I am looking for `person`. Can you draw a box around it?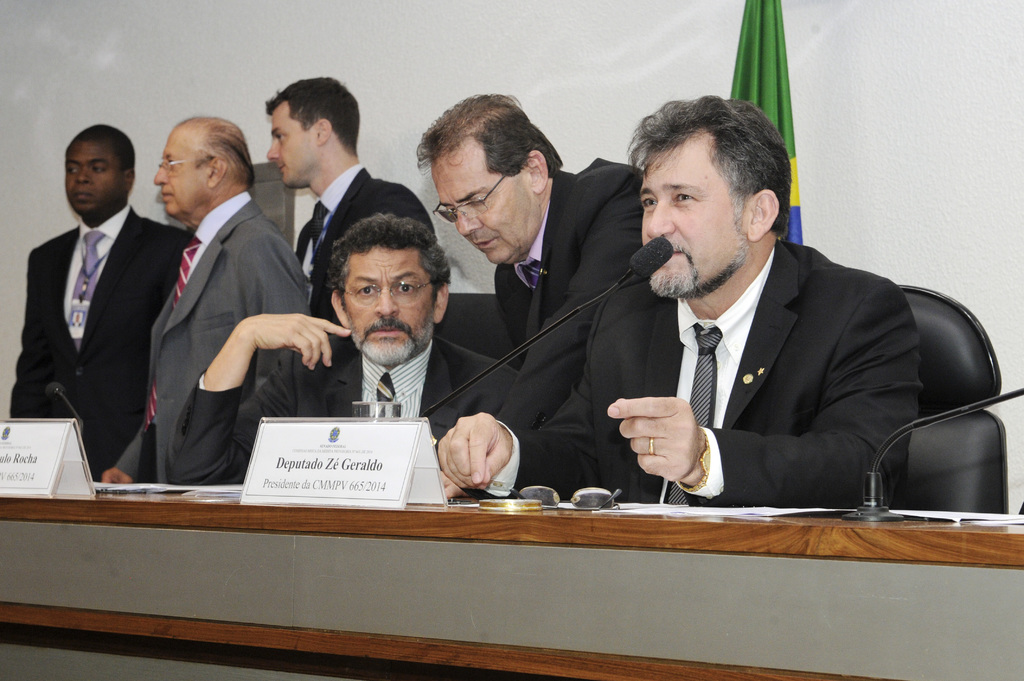
Sure, the bounding box is [left=17, top=100, right=165, bottom=520].
